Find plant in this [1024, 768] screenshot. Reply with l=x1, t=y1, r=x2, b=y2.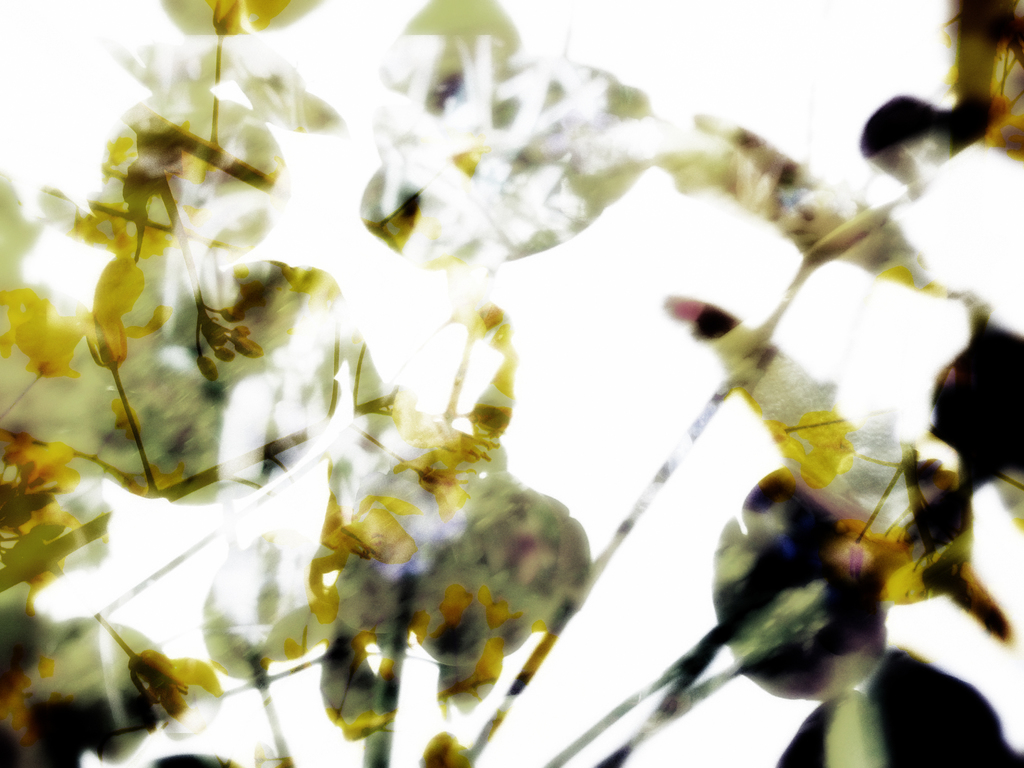
l=43, t=12, r=974, b=767.
